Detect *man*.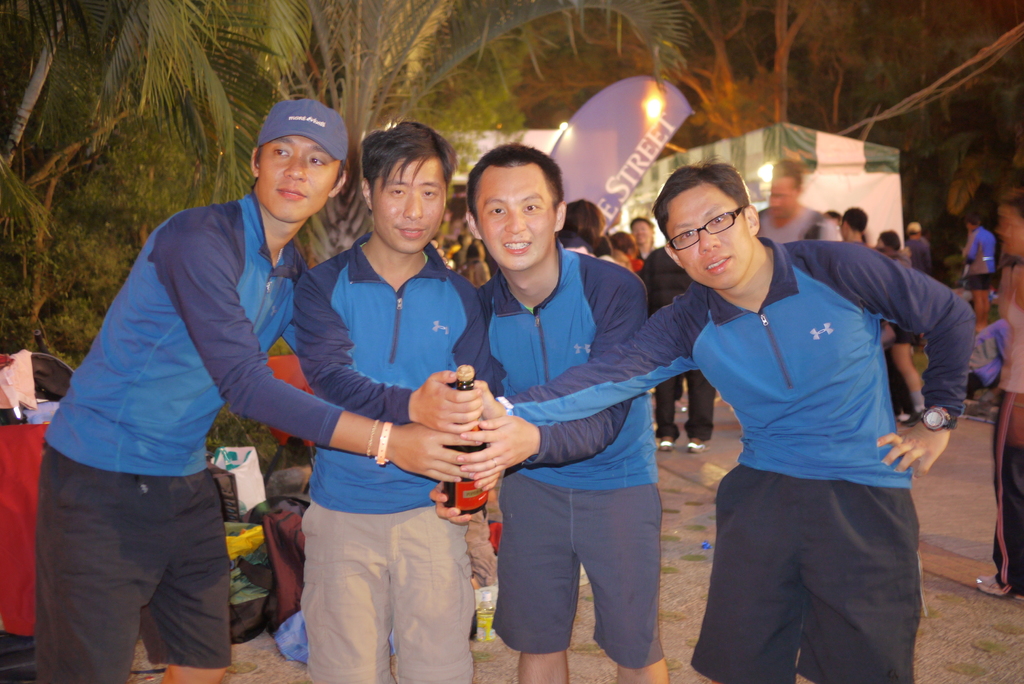
Detected at 286:124:508:683.
